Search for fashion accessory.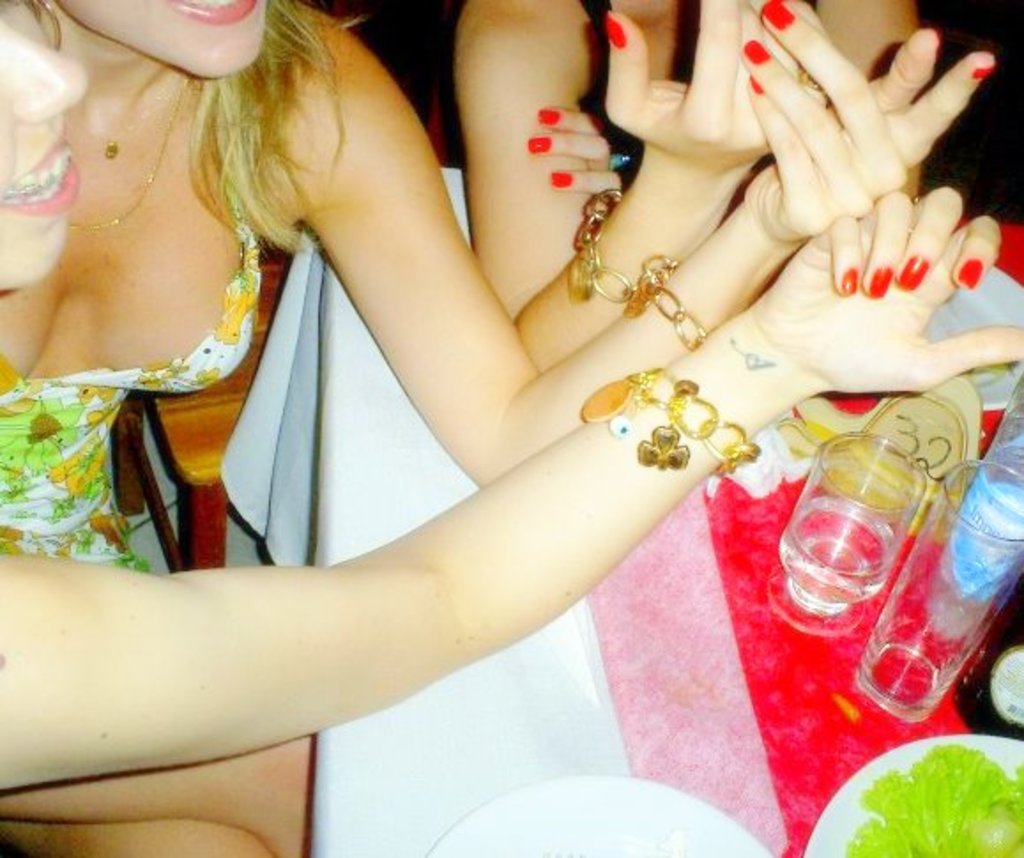
Found at 568/191/642/304.
